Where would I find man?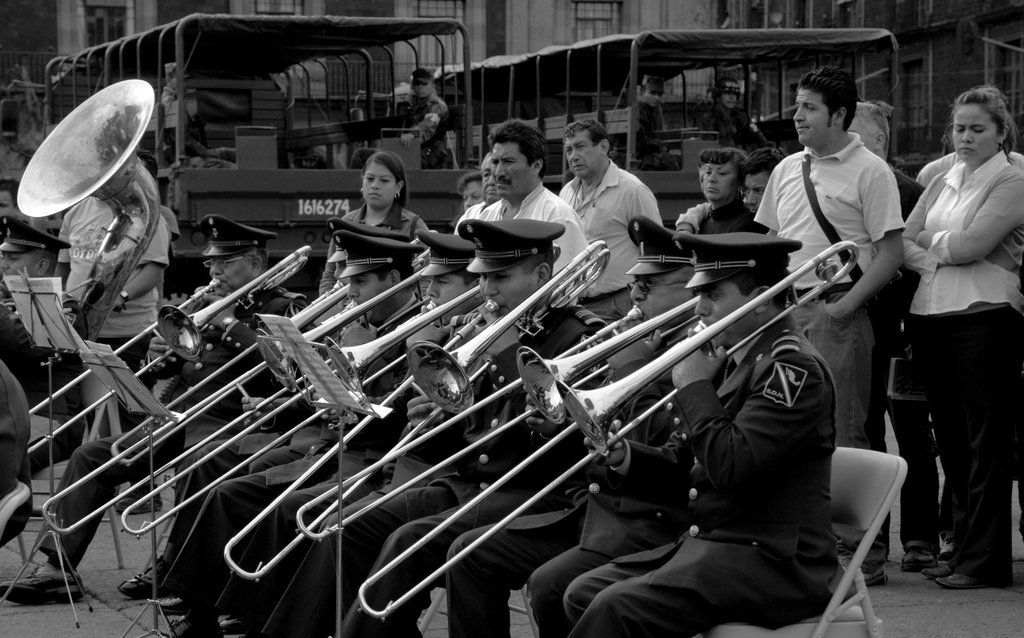
At (left=261, top=215, right=609, bottom=637).
